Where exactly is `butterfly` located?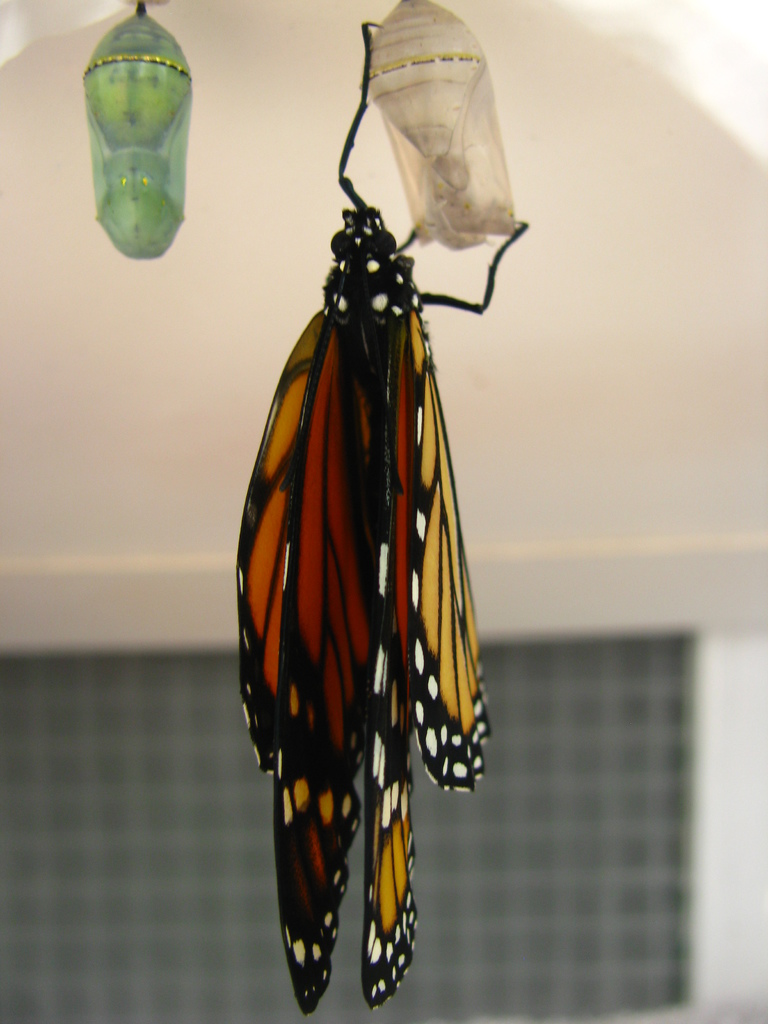
Its bounding box is crop(227, 274, 481, 1023).
